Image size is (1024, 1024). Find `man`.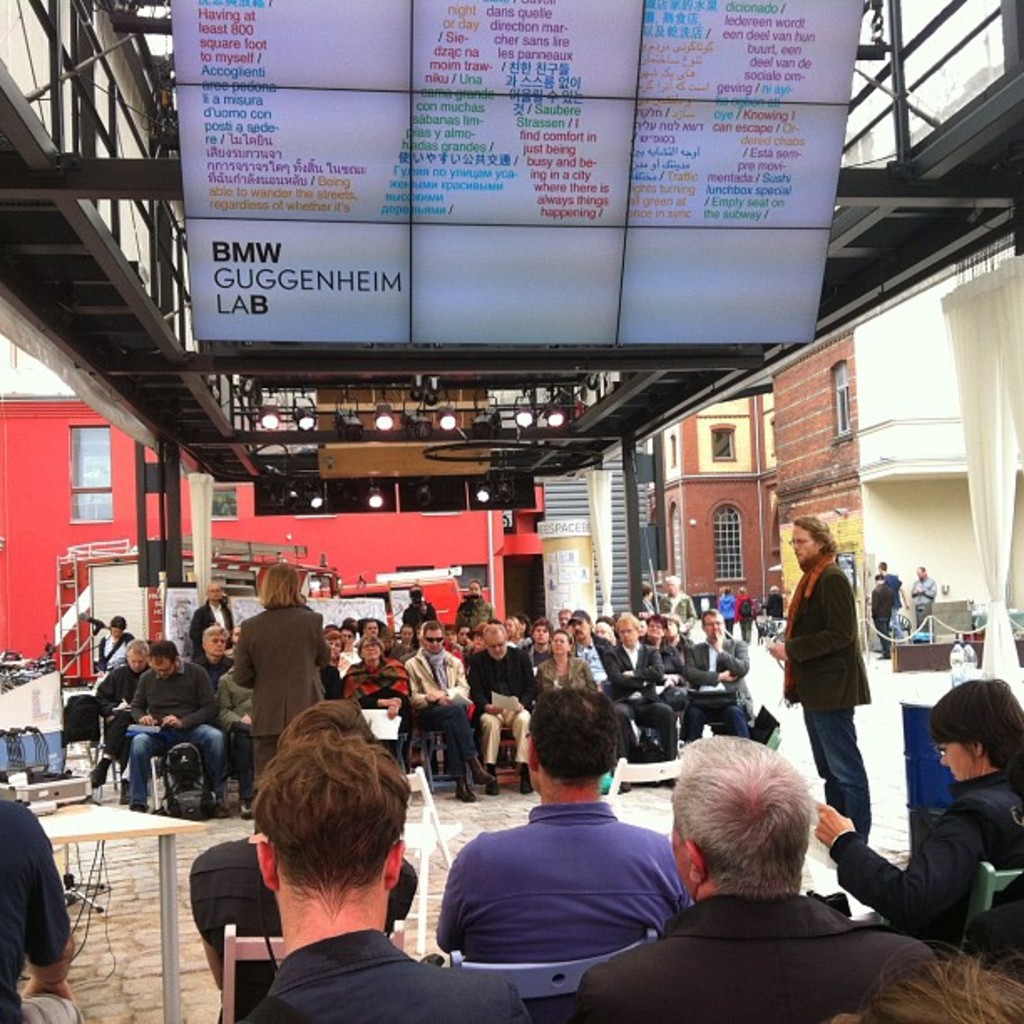
bbox=(576, 730, 940, 1022).
